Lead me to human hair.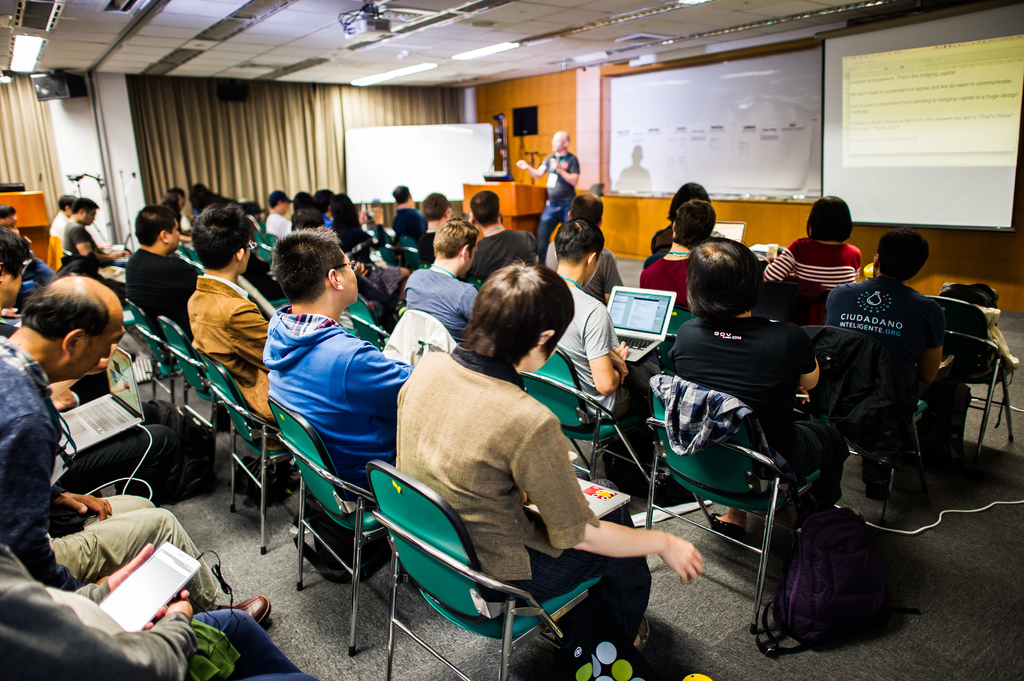
Lead to detection(290, 206, 326, 232).
